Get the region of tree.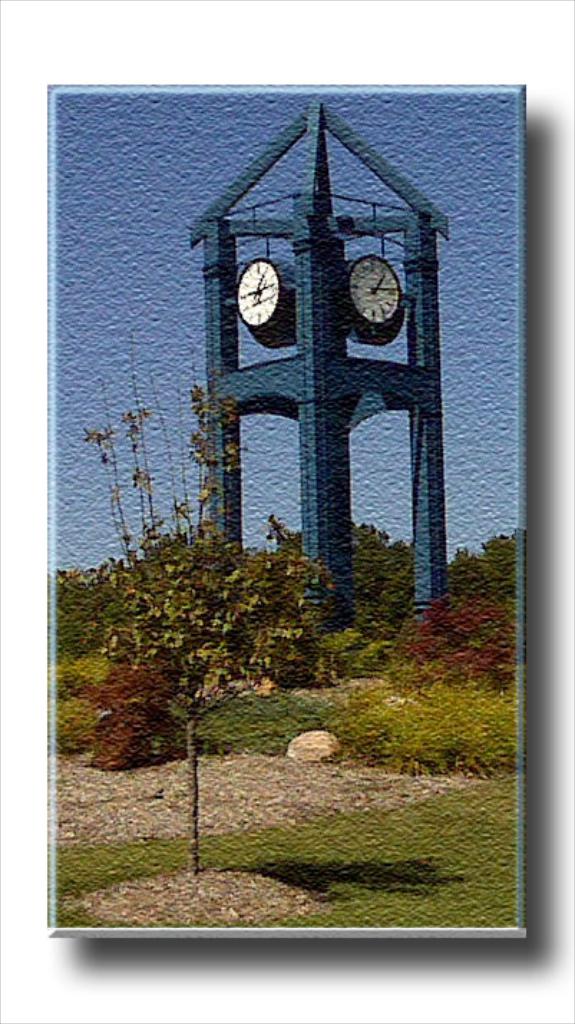
443 534 516 598.
